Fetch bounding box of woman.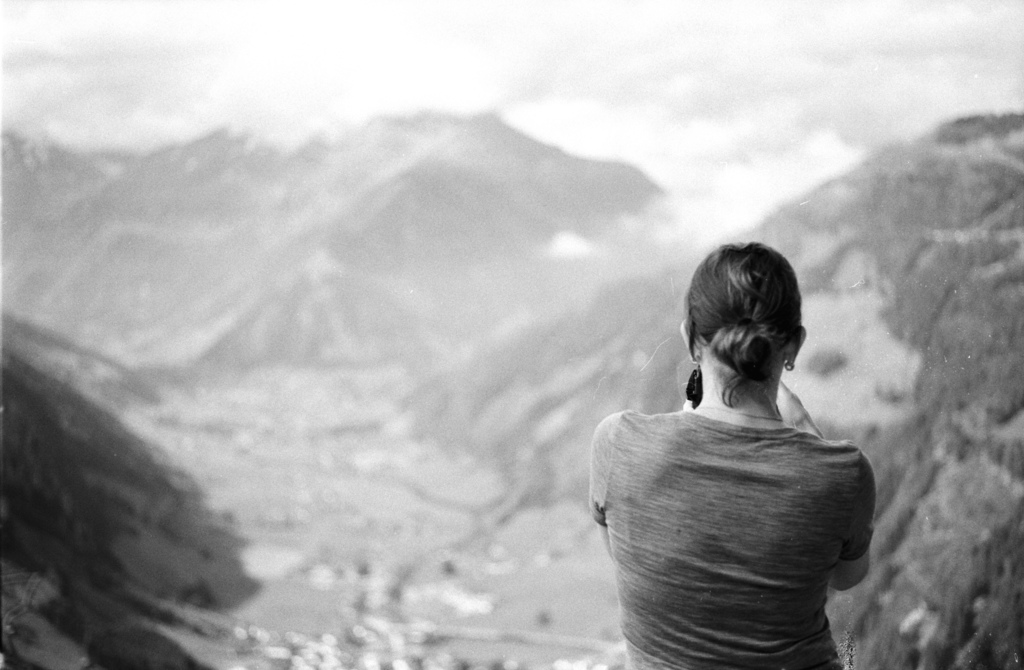
Bbox: (587, 218, 889, 669).
